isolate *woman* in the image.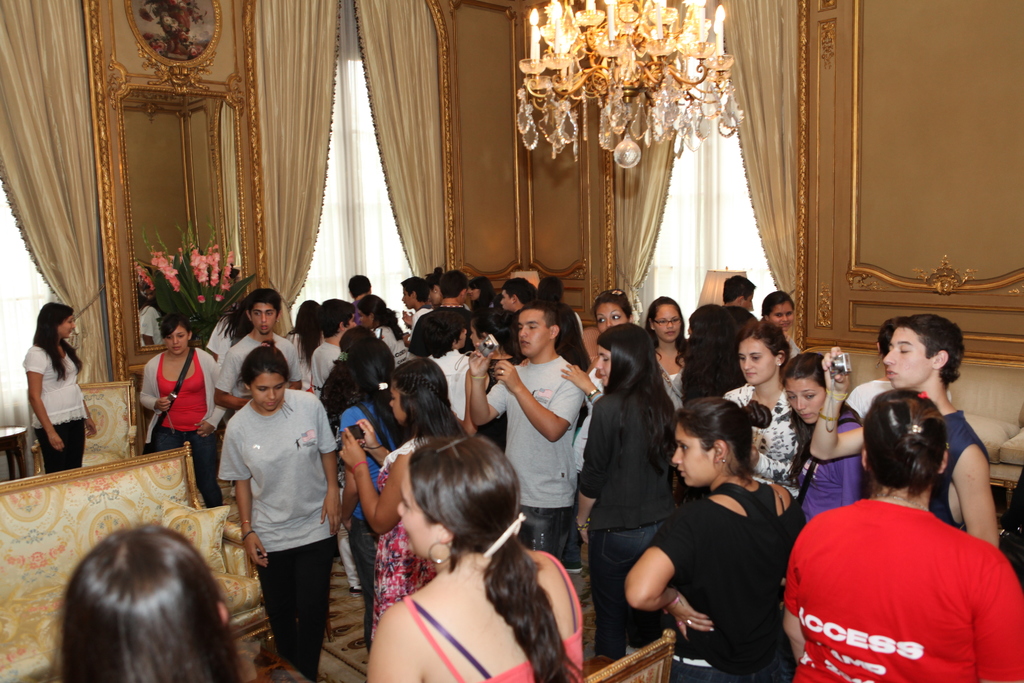
Isolated region: (left=848, top=318, right=953, bottom=419).
